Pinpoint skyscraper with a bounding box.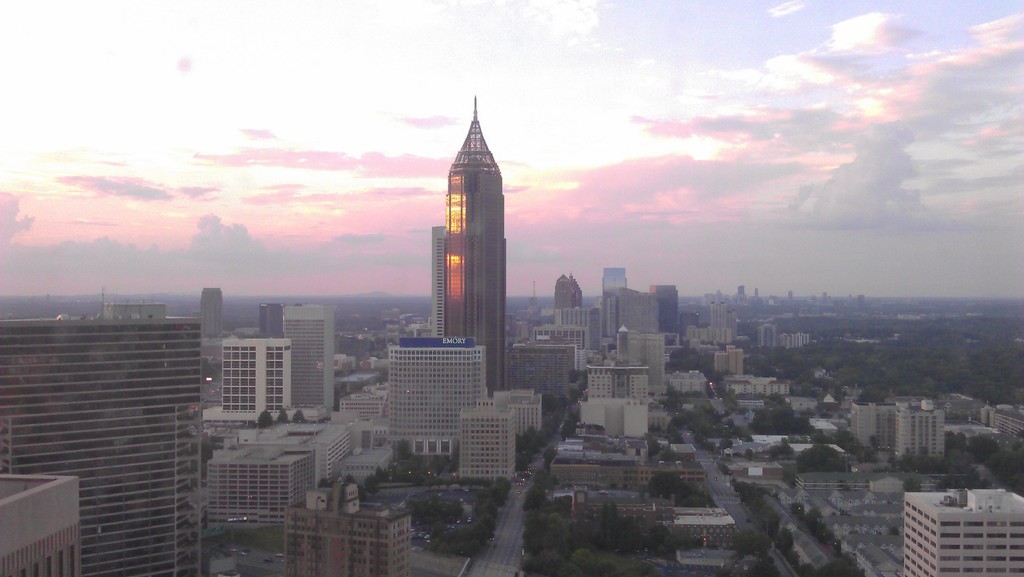
select_region(431, 222, 449, 339).
